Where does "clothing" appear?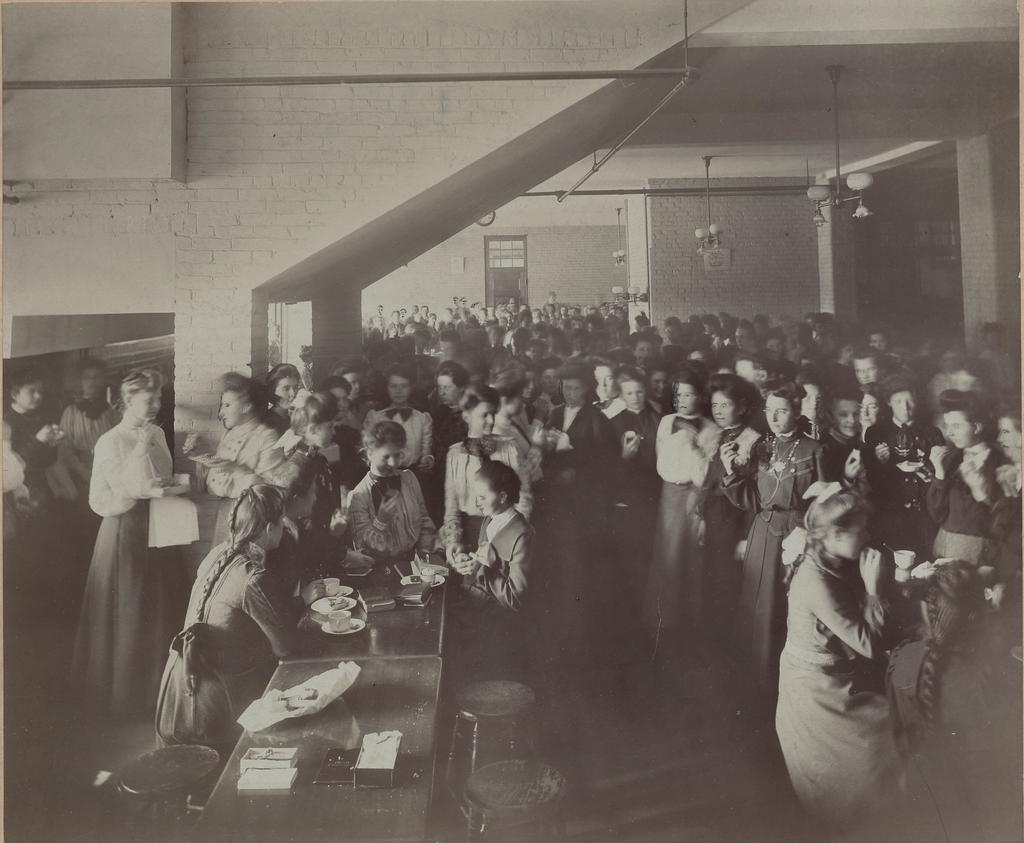
Appears at x1=975, y1=462, x2=1023, y2=576.
